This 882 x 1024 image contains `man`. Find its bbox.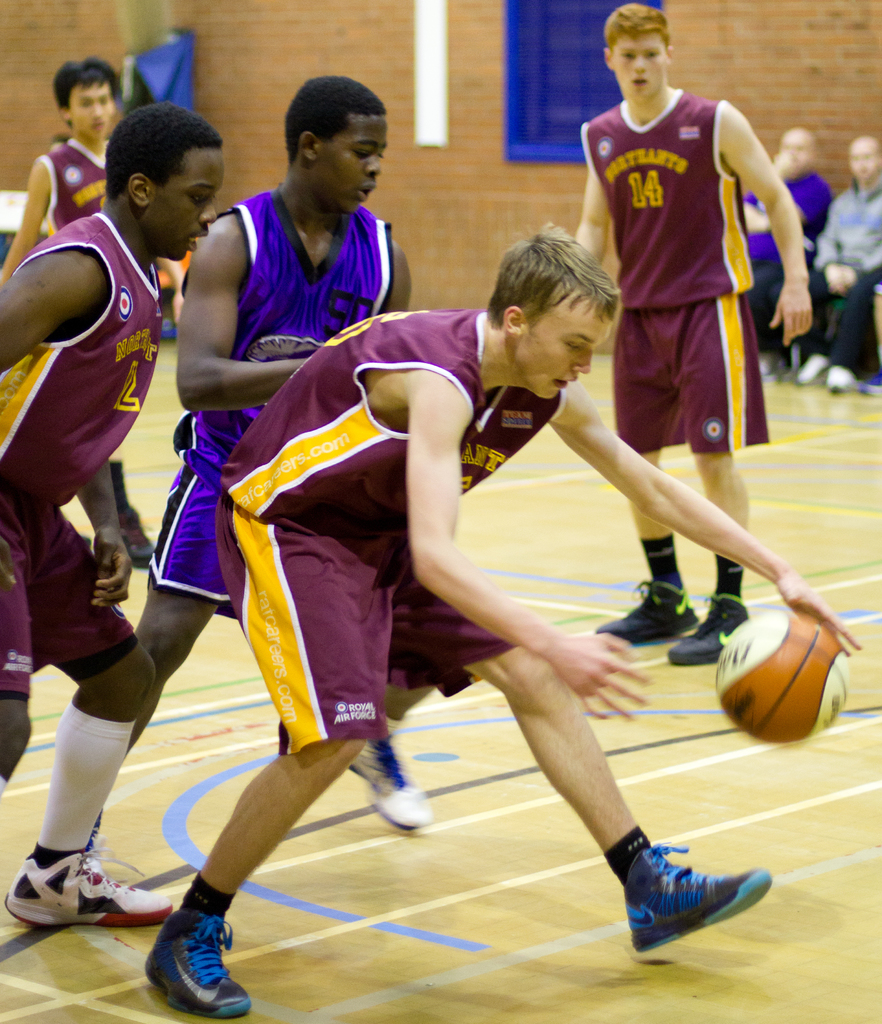
region(575, 10, 810, 628).
